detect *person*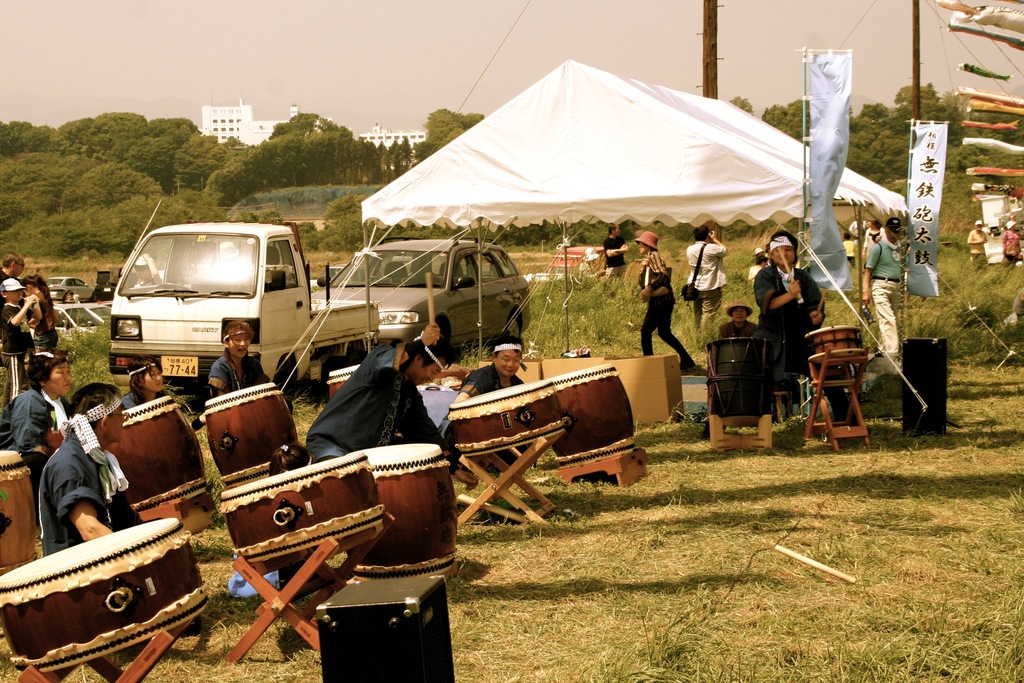
0, 256, 22, 284
